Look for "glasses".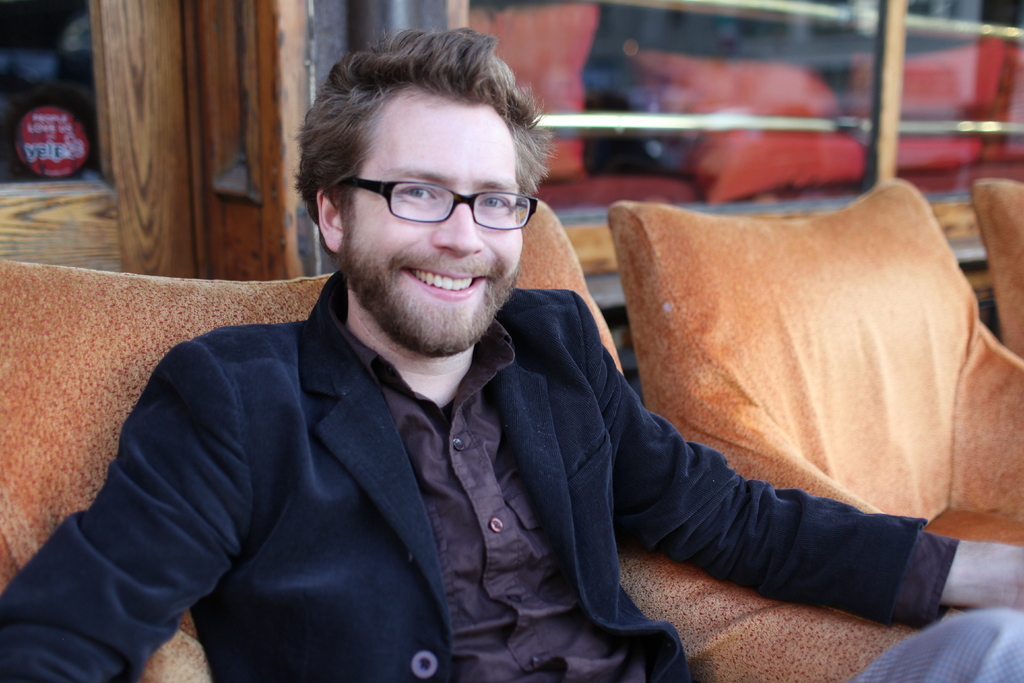
Found: locate(355, 181, 535, 226).
